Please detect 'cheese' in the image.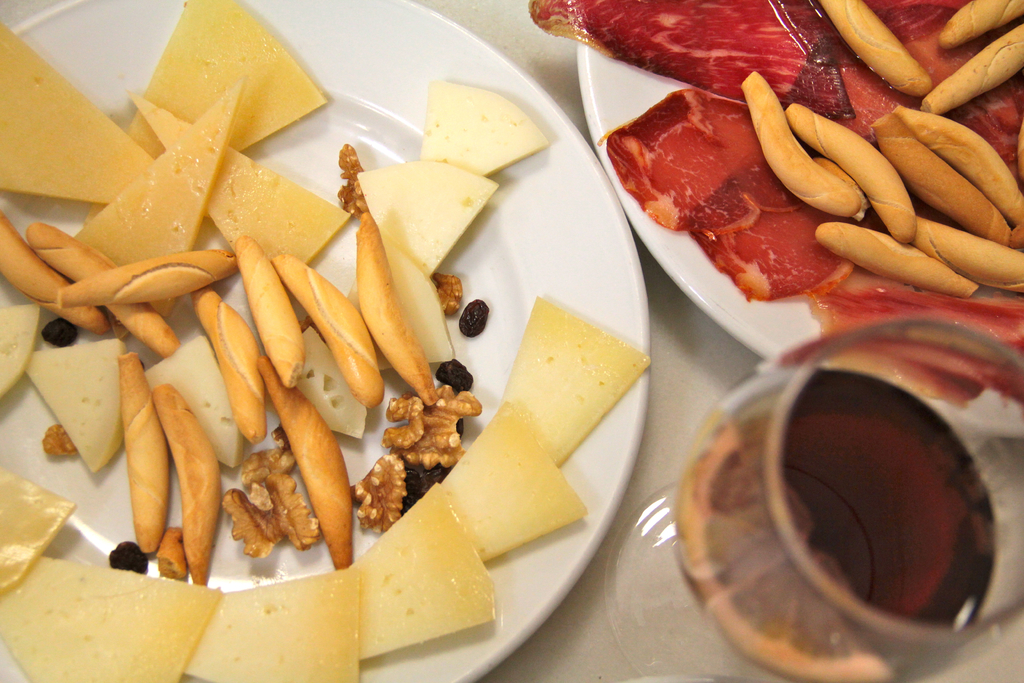
(x1=0, y1=300, x2=40, y2=395).
